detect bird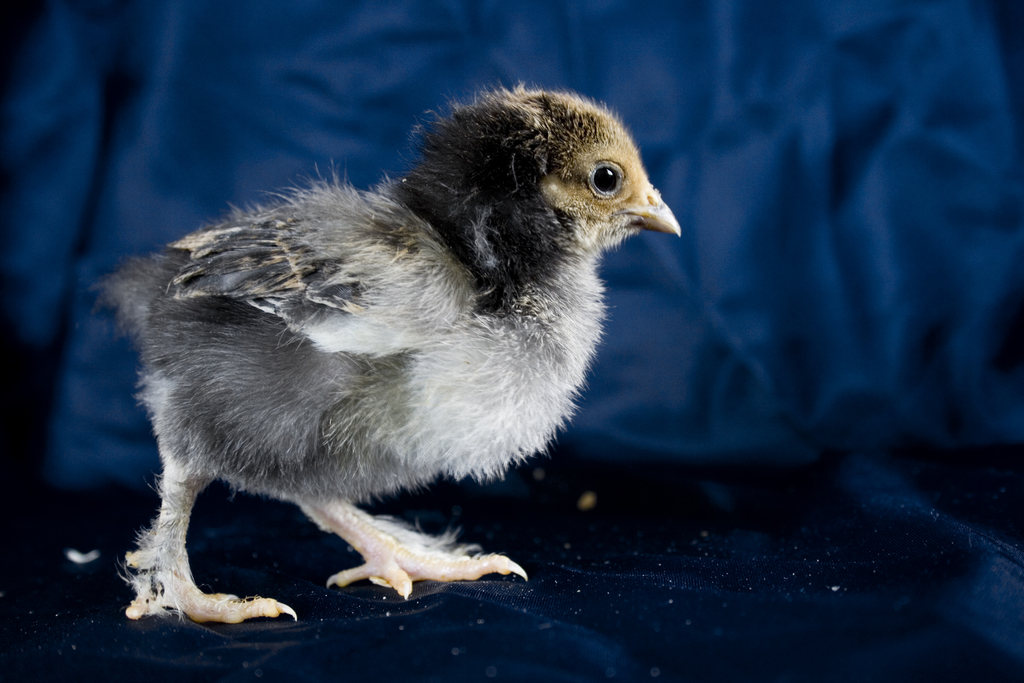
{"left": 91, "top": 89, "right": 675, "bottom": 591}
